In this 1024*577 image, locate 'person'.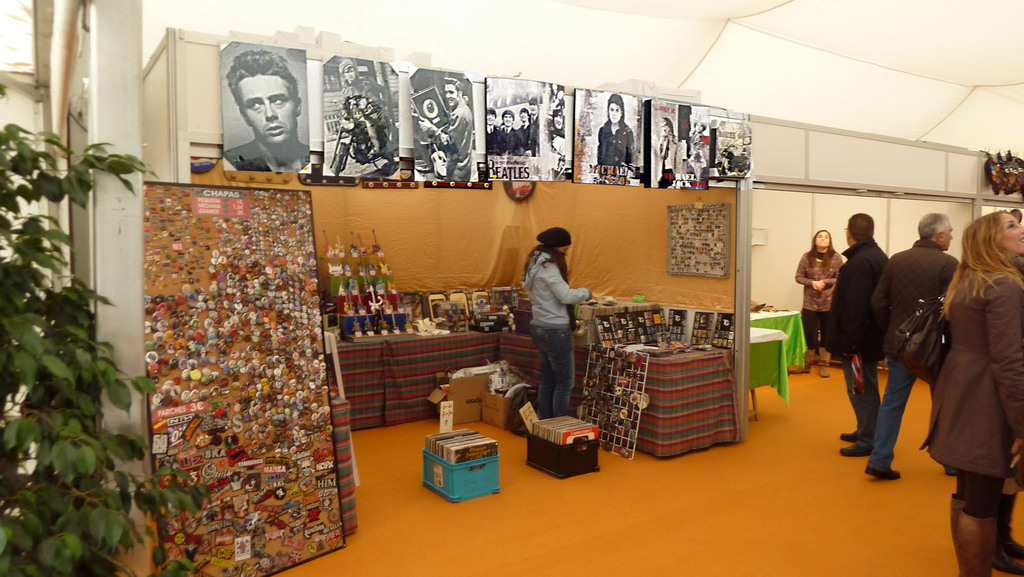
Bounding box: 530,95,540,158.
